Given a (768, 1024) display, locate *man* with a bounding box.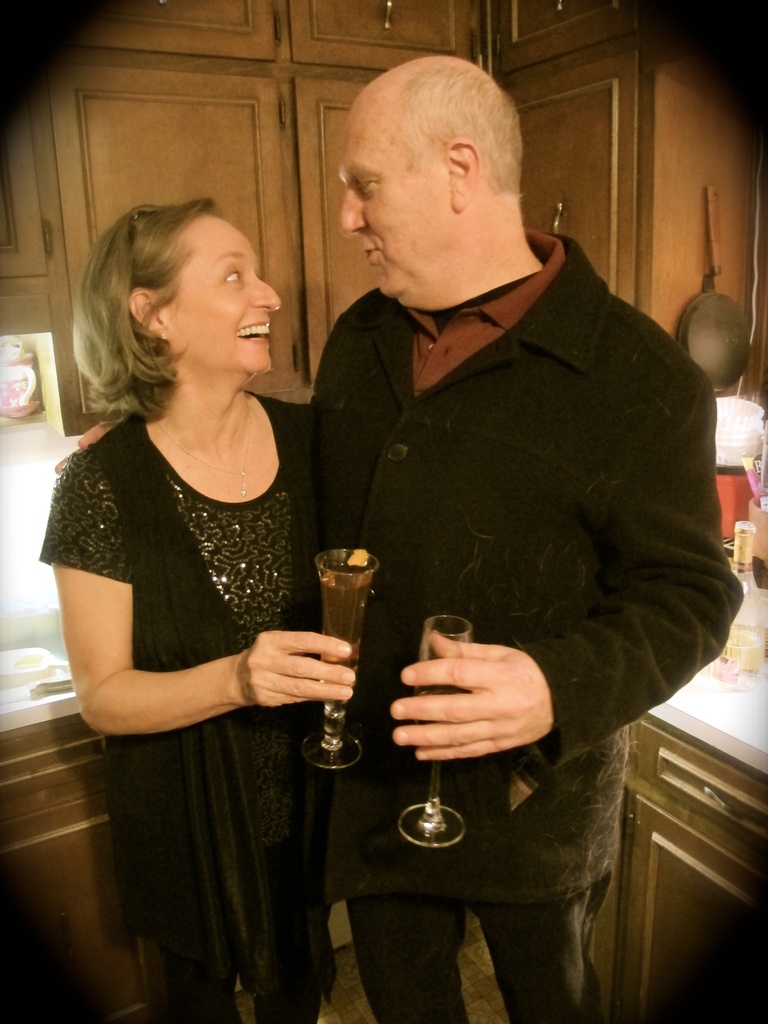
Located: BBox(255, 67, 724, 964).
